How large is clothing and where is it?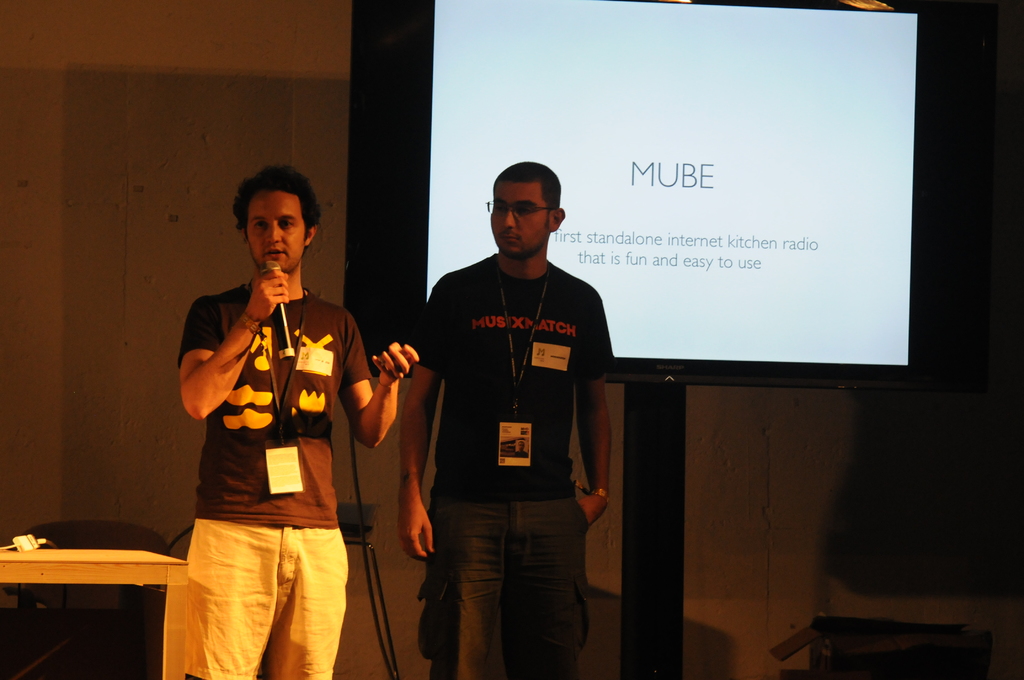
Bounding box: region(175, 289, 374, 679).
